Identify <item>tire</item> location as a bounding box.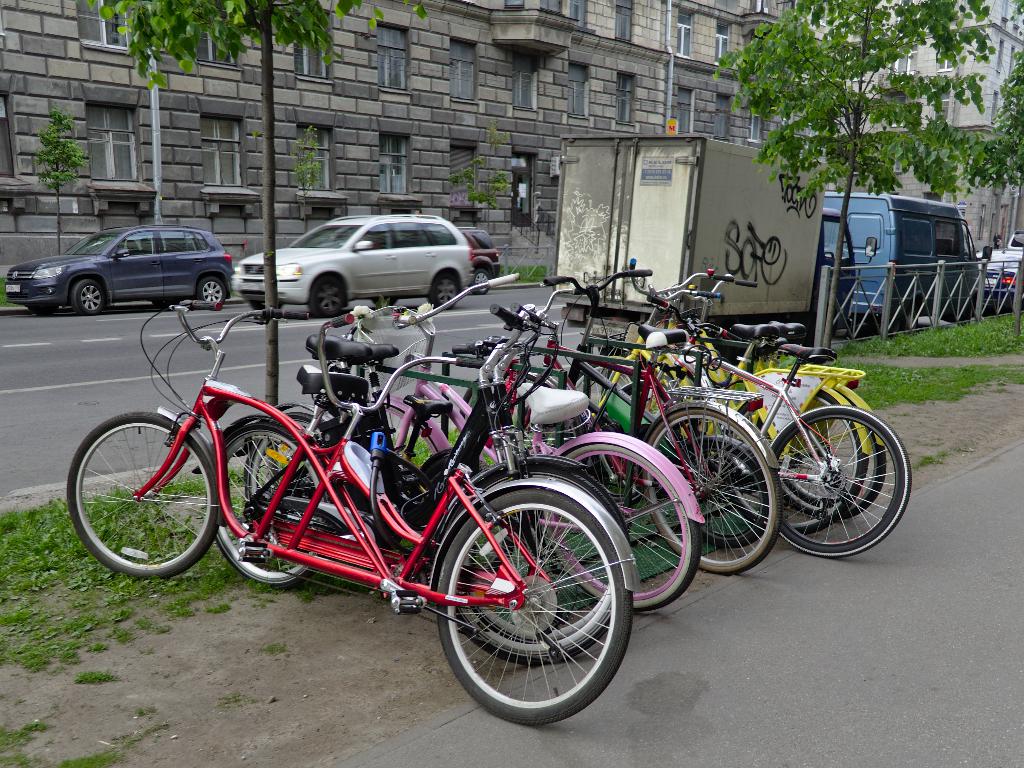
bbox=(765, 404, 911, 557).
